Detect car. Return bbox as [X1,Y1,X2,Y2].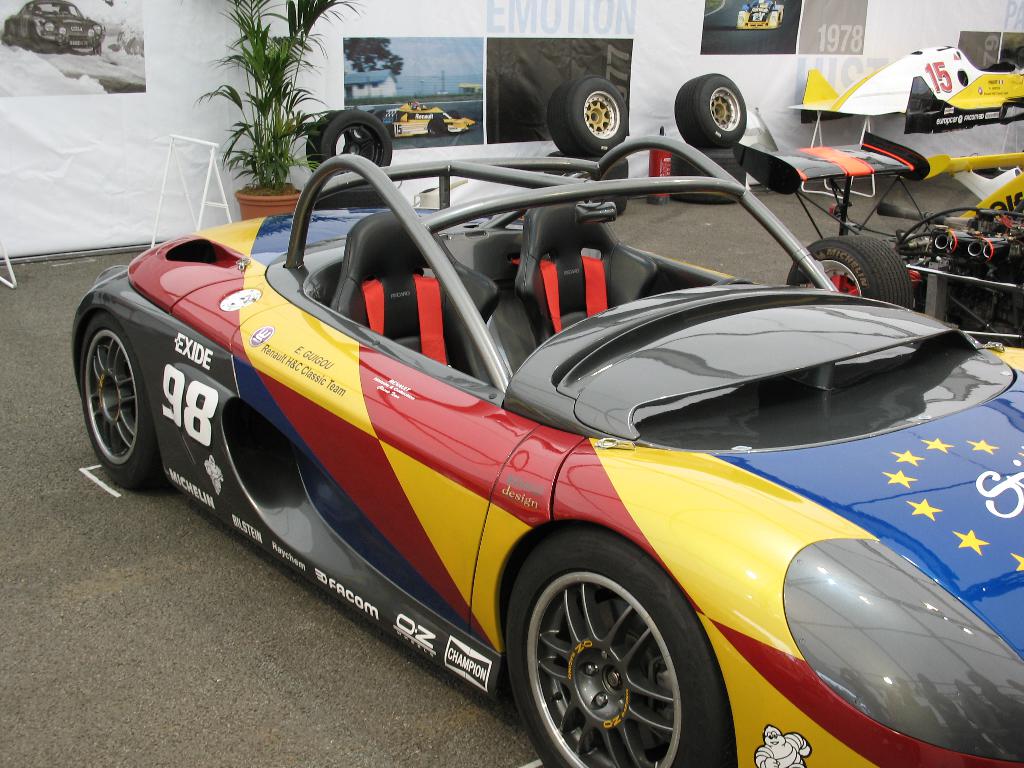
[787,44,1023,134].
